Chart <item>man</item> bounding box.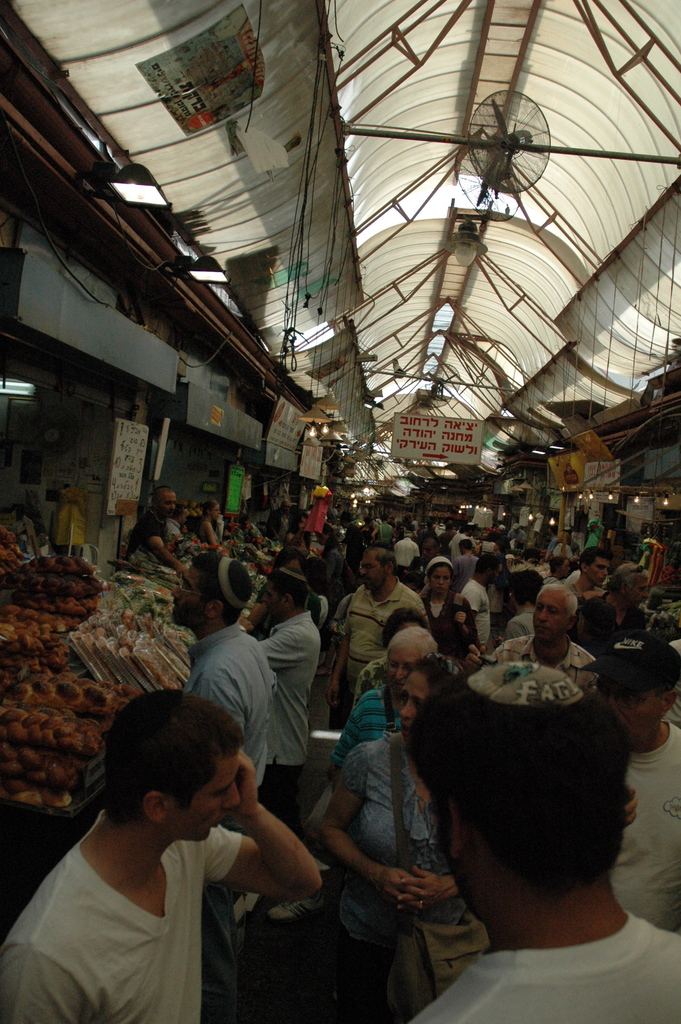
Charted: bbox=[258, 564, 321, 825].
